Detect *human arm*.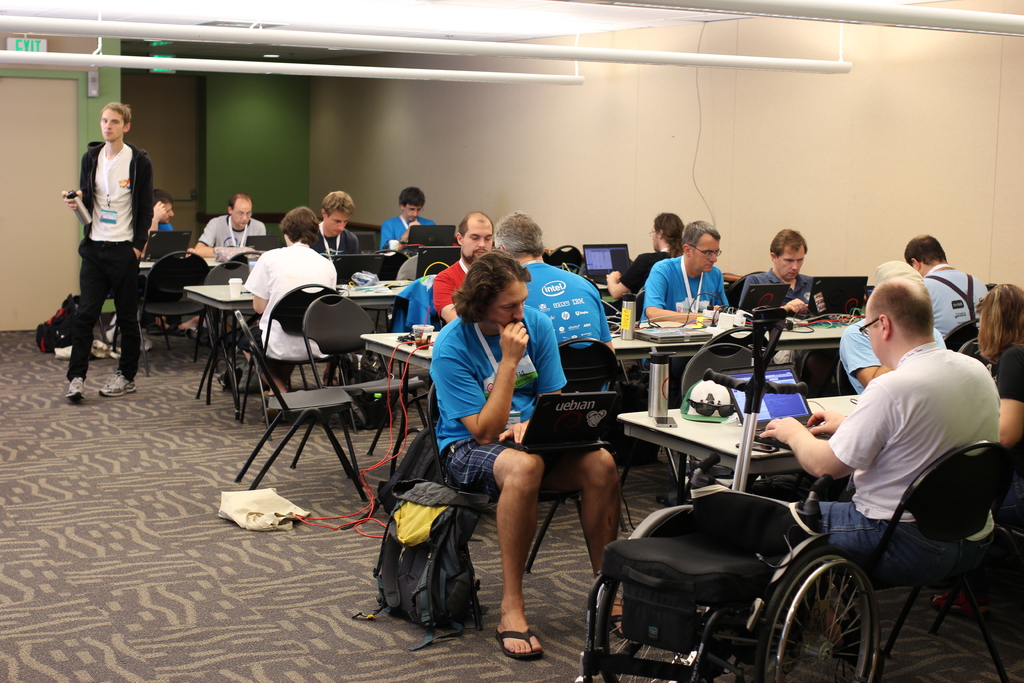
Detected at x1=120, y1=154, x2=158, y2=262.
